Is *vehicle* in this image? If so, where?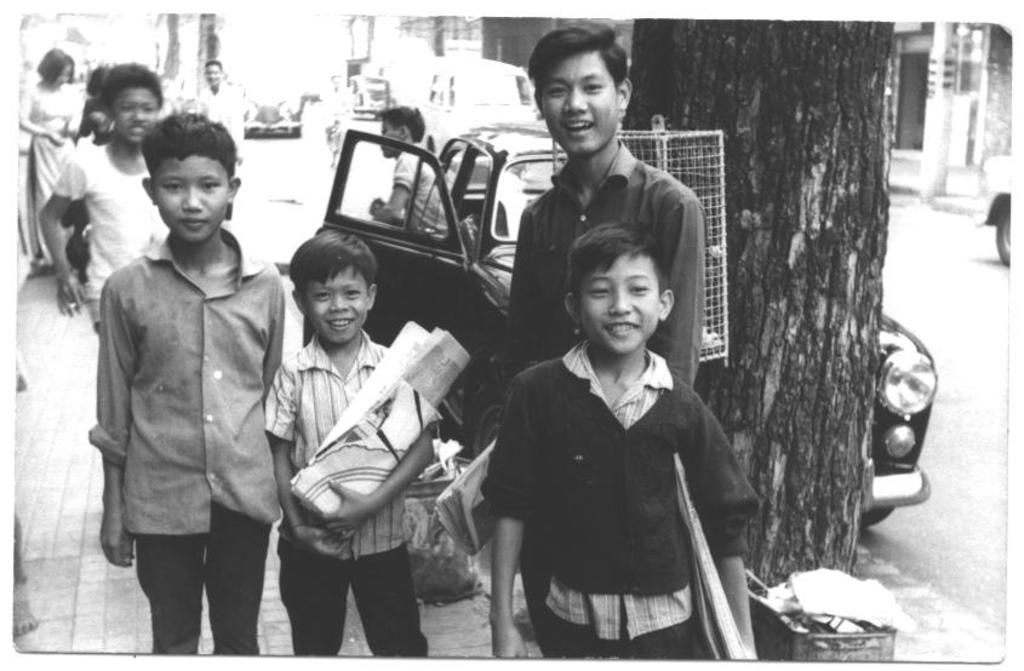
Yes, at bbox(280, 109, 933, 540).
